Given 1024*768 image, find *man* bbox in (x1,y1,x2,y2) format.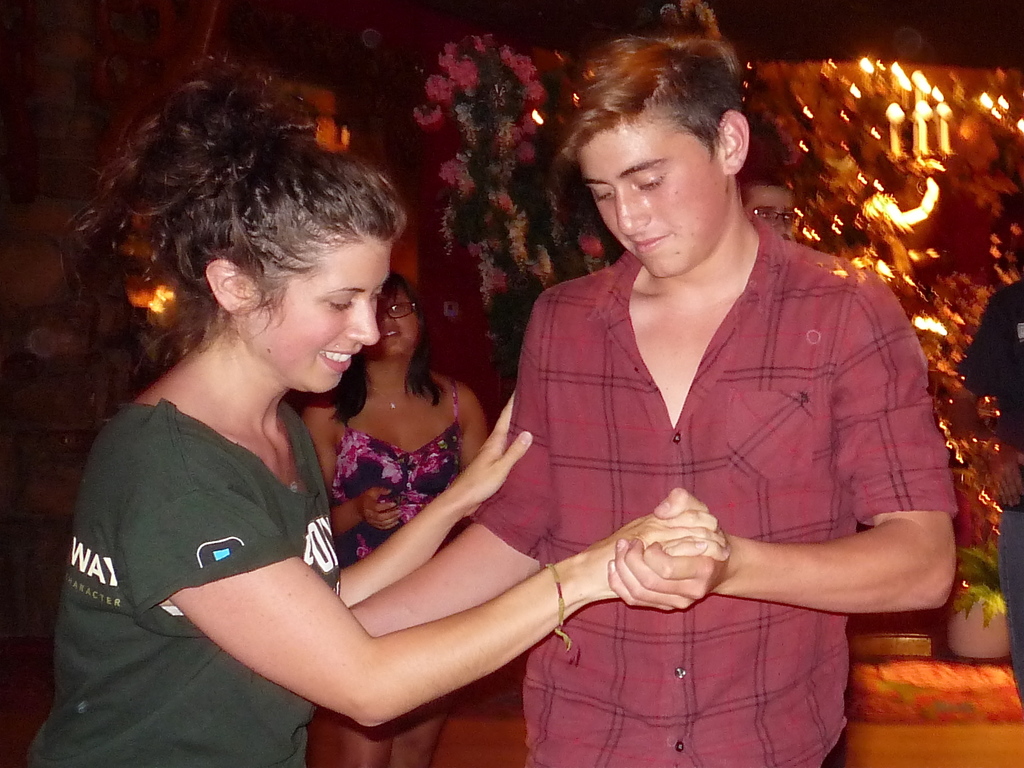
(737,166,805,250).
